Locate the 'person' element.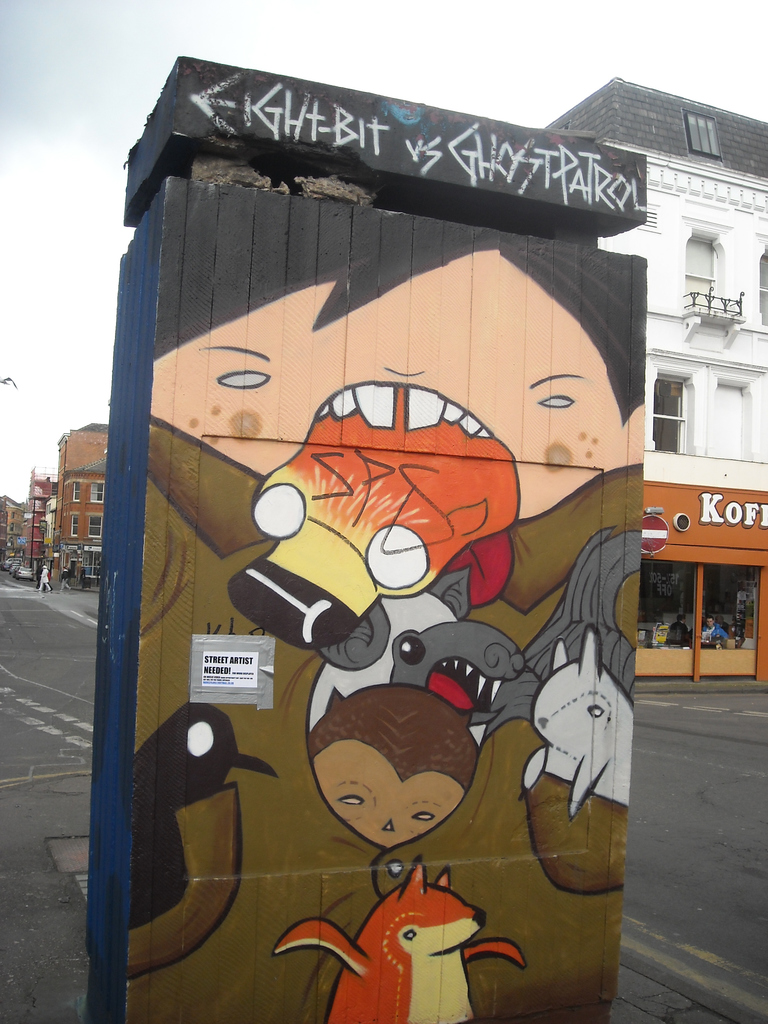
Element bbox: <region>56, 564, 73, 592</region>.
